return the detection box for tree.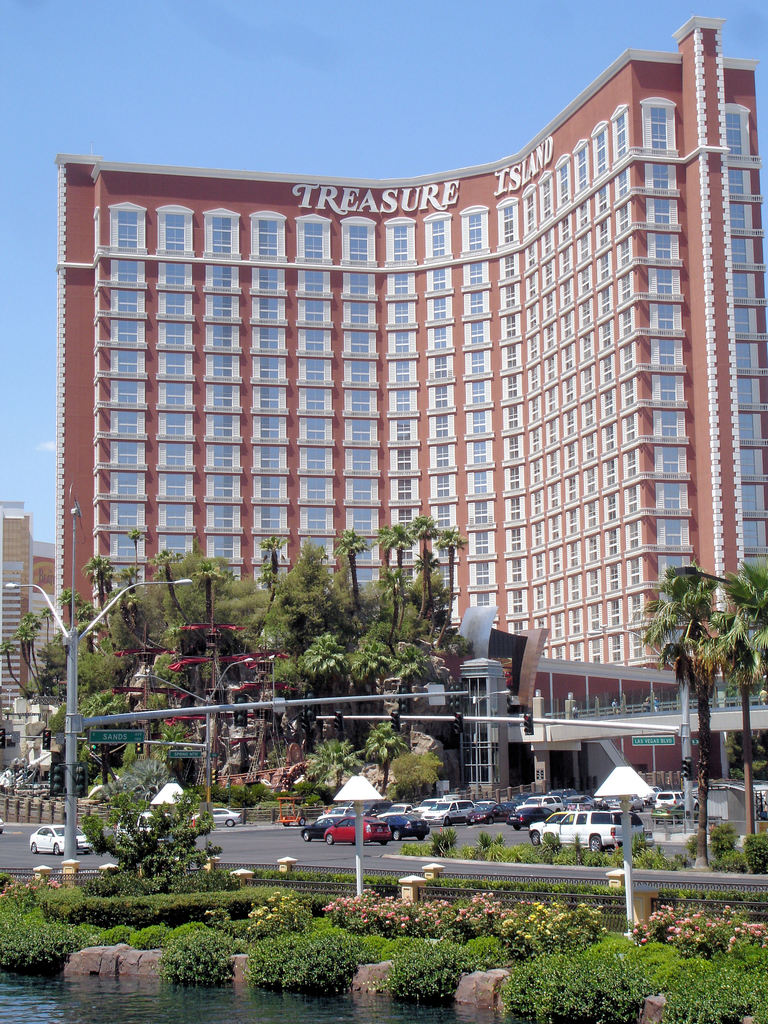
region(44, 602, 60, 657).
